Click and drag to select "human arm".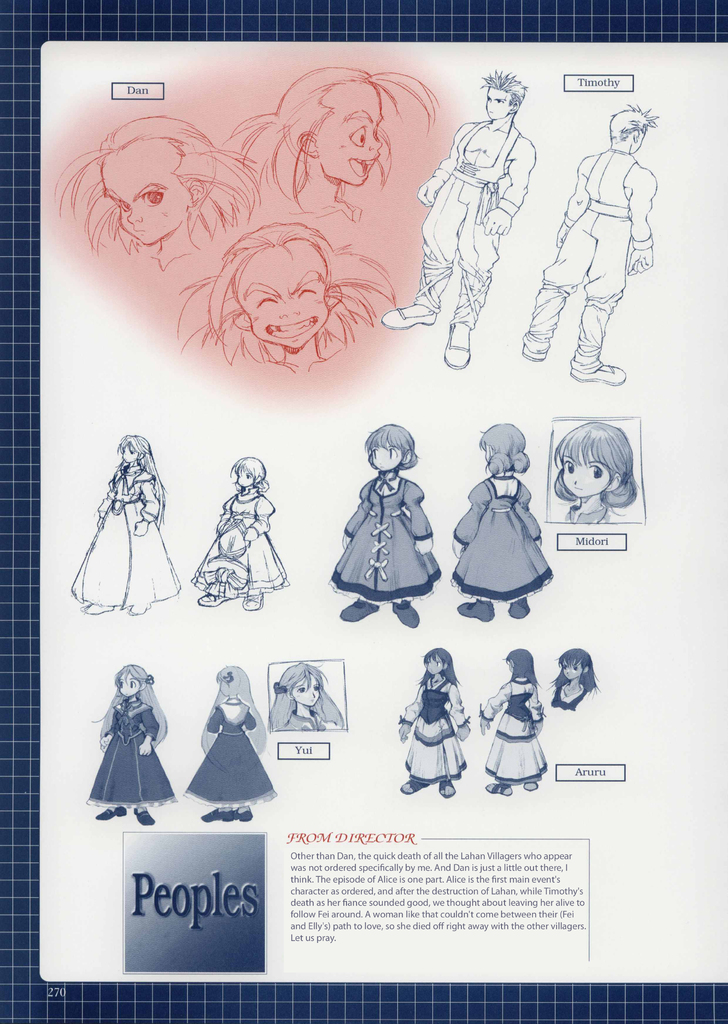
Selection: {"left": 401, "top": 684, "right": 424, "bottom": 738}.
